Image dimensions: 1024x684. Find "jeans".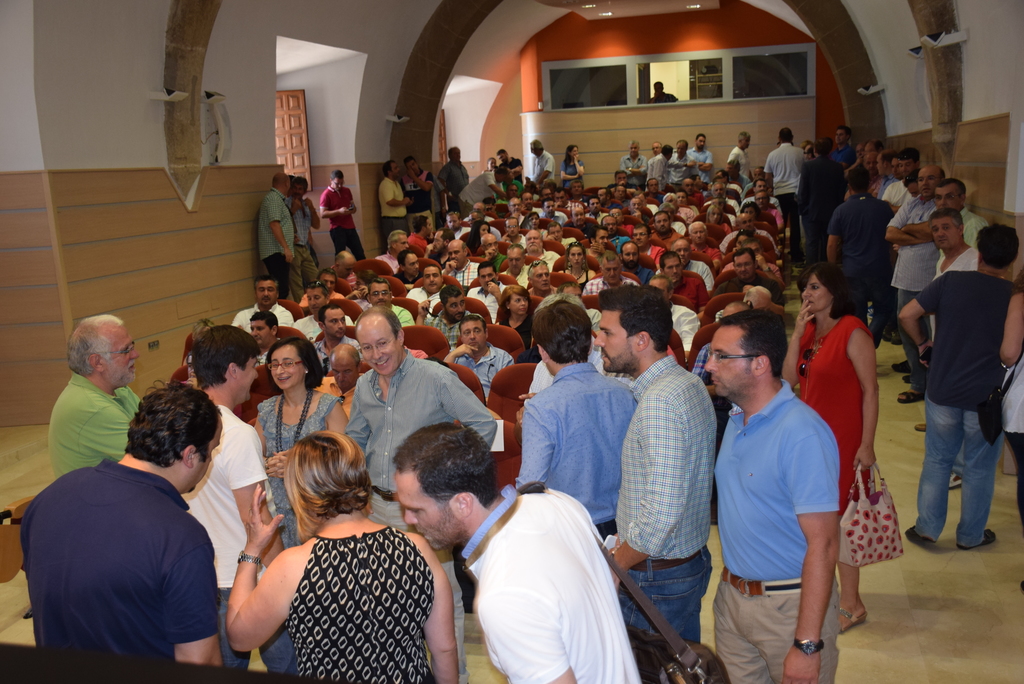
detection(915, 394, 1002, 546).
